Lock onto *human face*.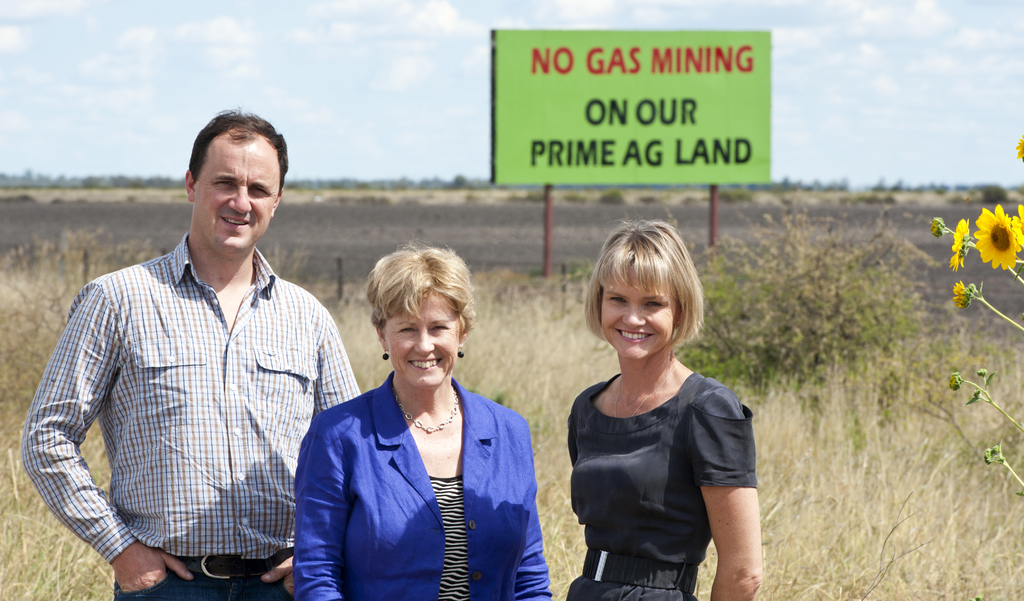
Locked: bbox=[194, 124, 289, 250].
